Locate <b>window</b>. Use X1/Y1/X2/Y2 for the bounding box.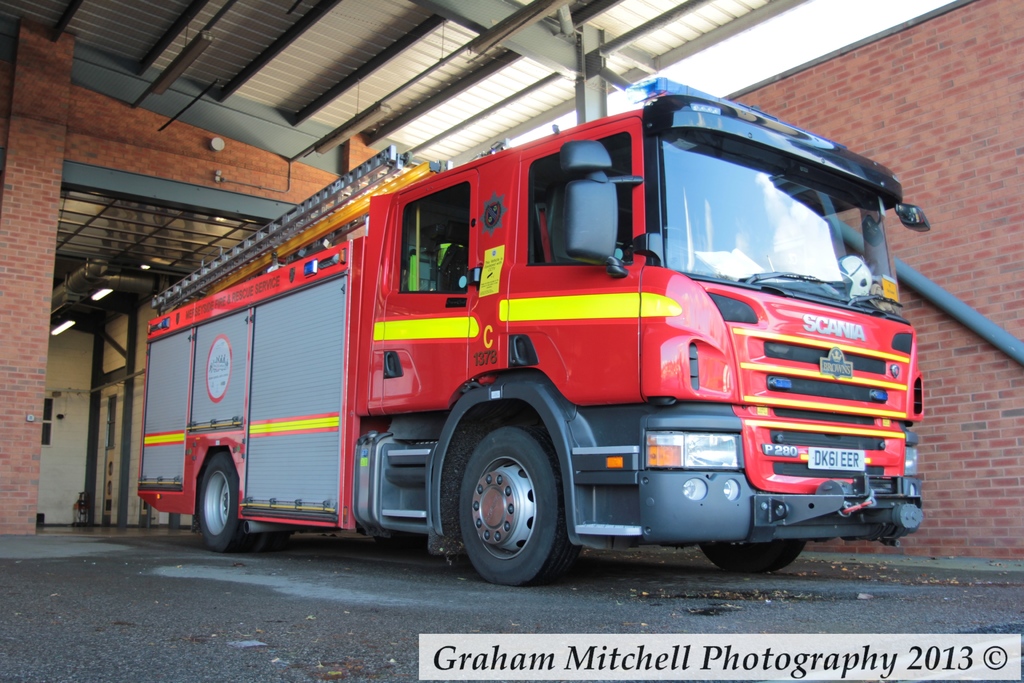
401/183/467/291.
